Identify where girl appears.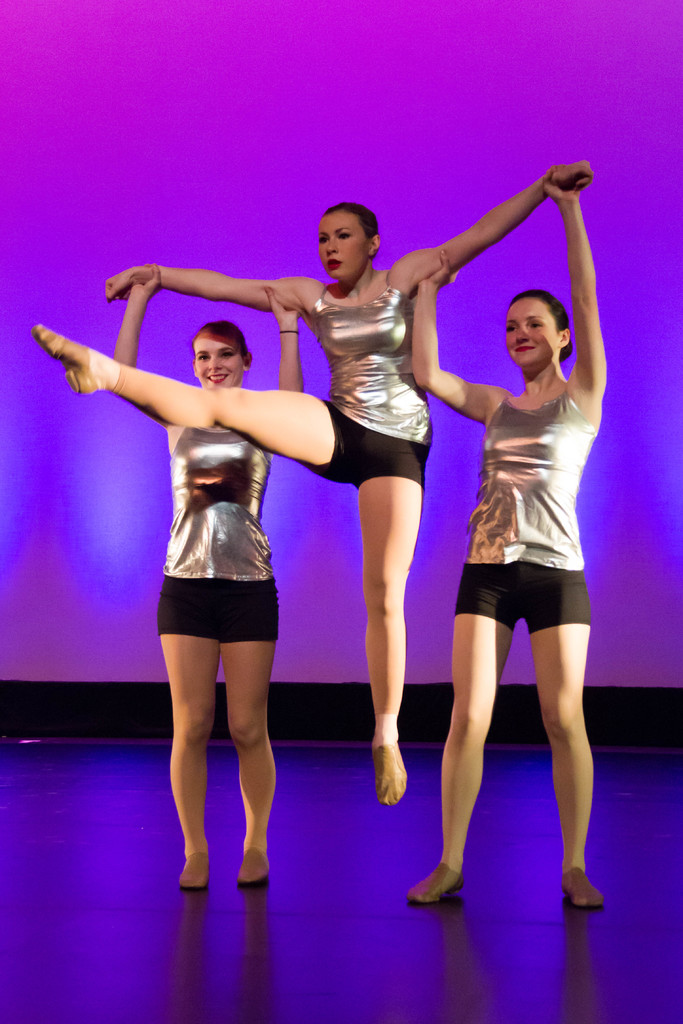
Appears at box(32, 160, 586, 806).
